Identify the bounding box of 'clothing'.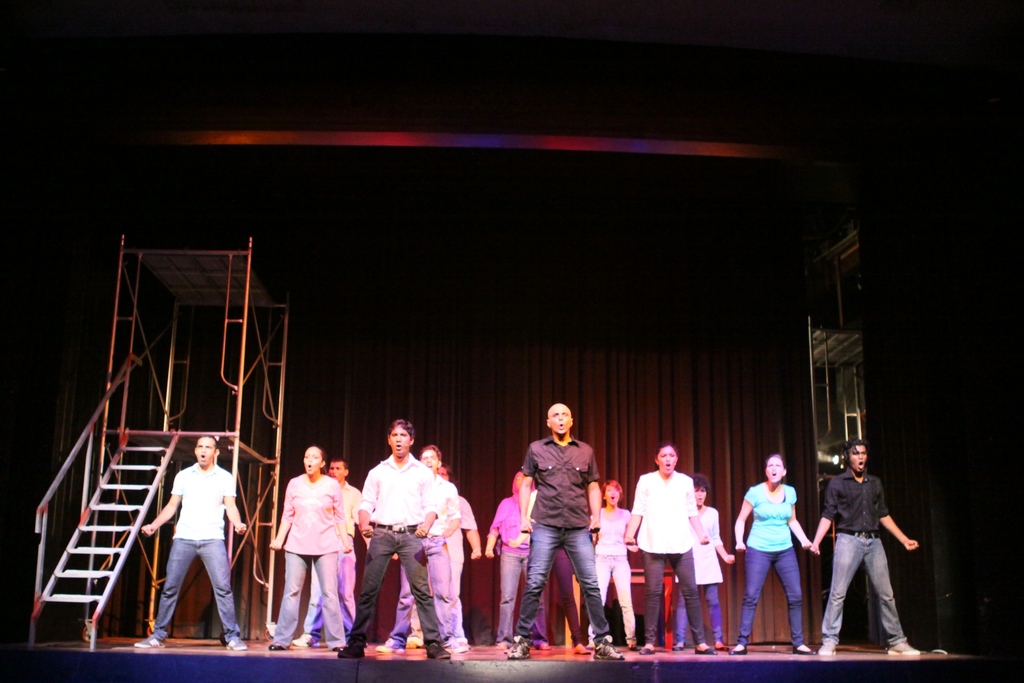
BBox(279, 472, 345, 648).
